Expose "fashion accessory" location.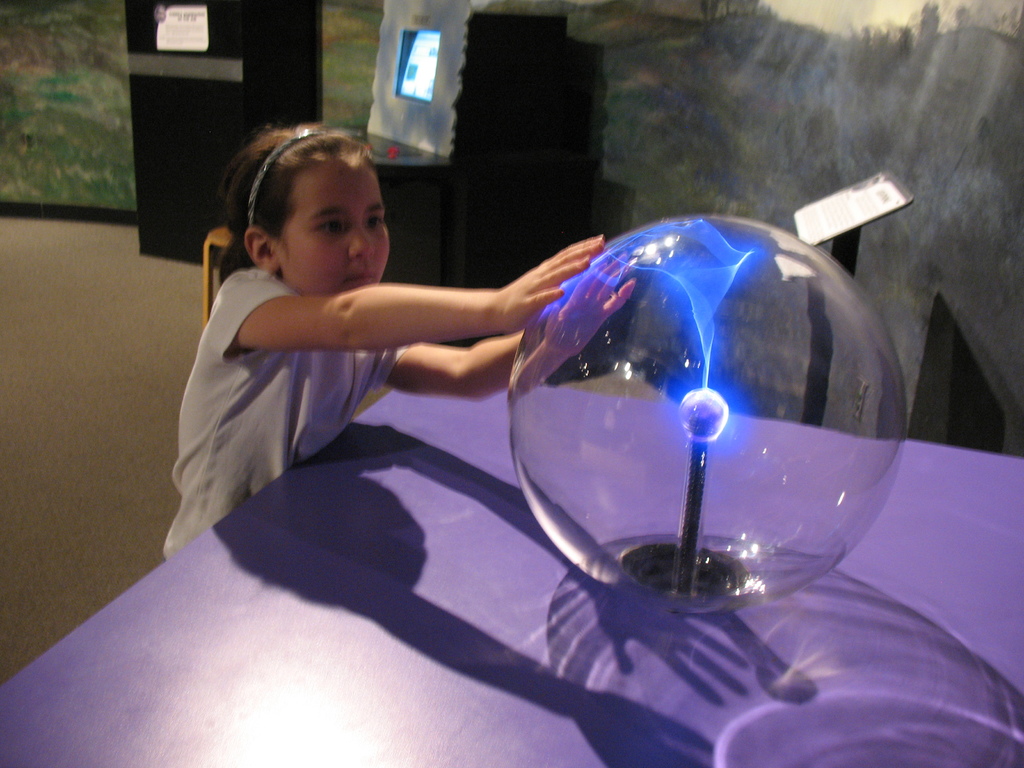
Exposed at rect(245, 129, 332, 224).
